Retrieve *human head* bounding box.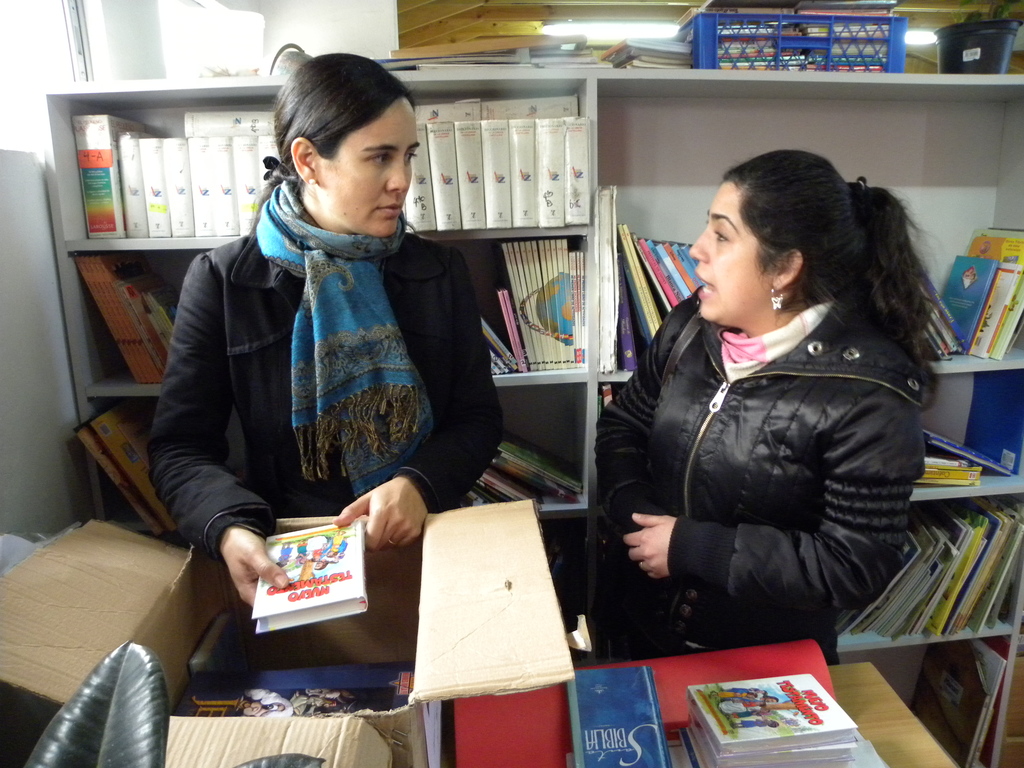
Bounding box: box=[265, 52, 422, 233].
